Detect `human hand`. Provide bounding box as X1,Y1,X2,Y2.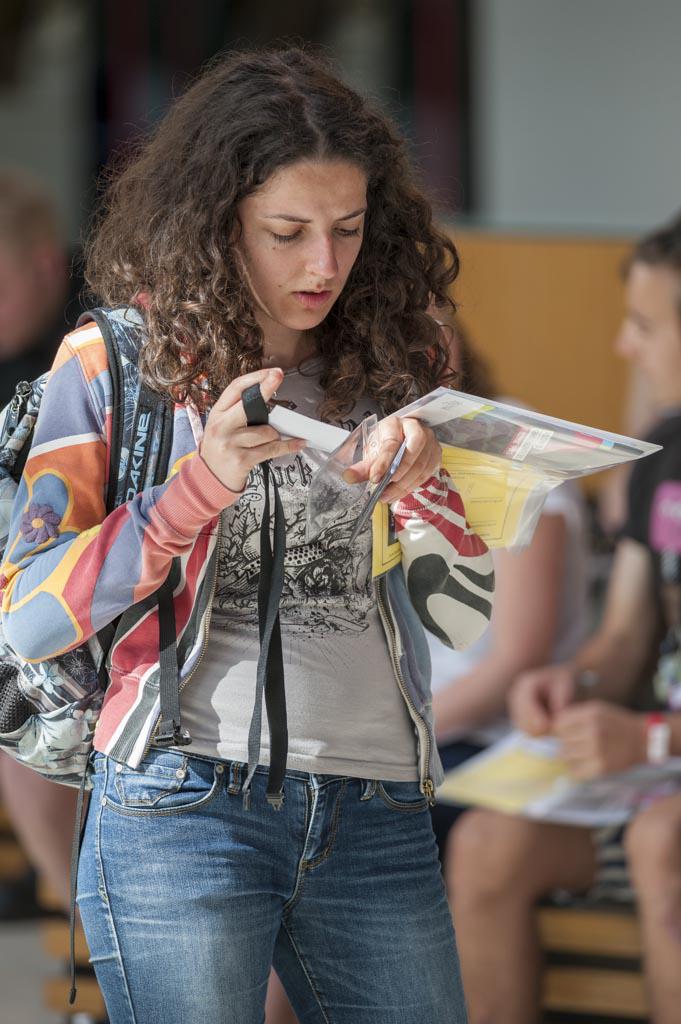
167,378,315,493.
